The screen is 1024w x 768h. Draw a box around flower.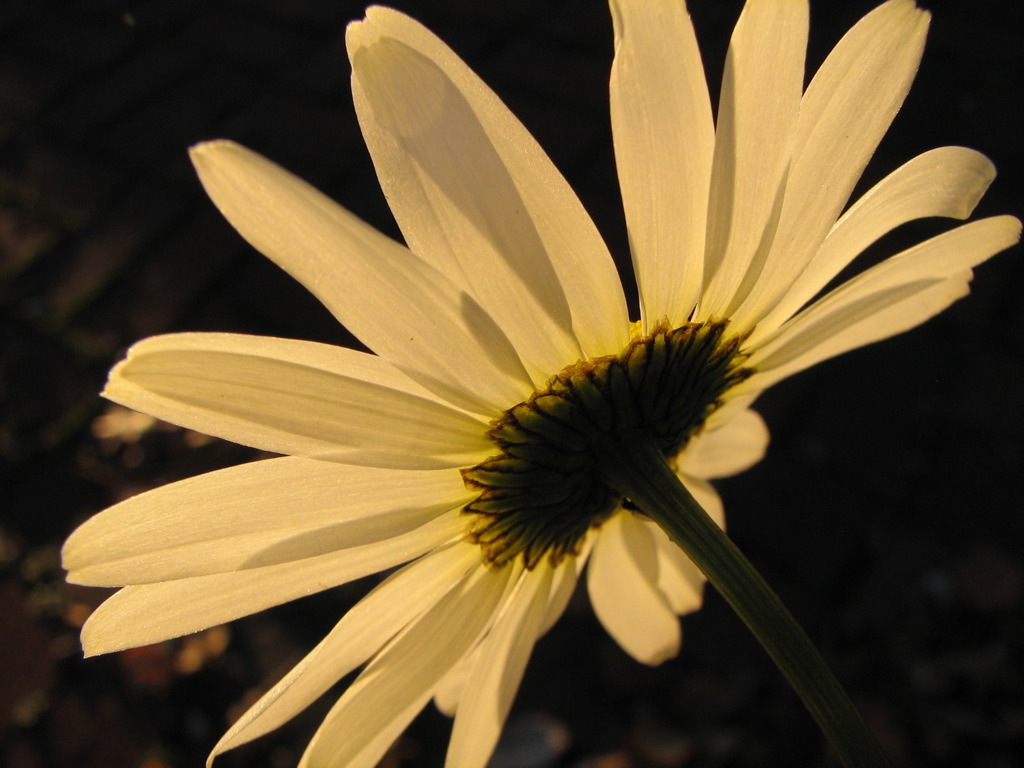
box=[56, 6, 994, 744].
